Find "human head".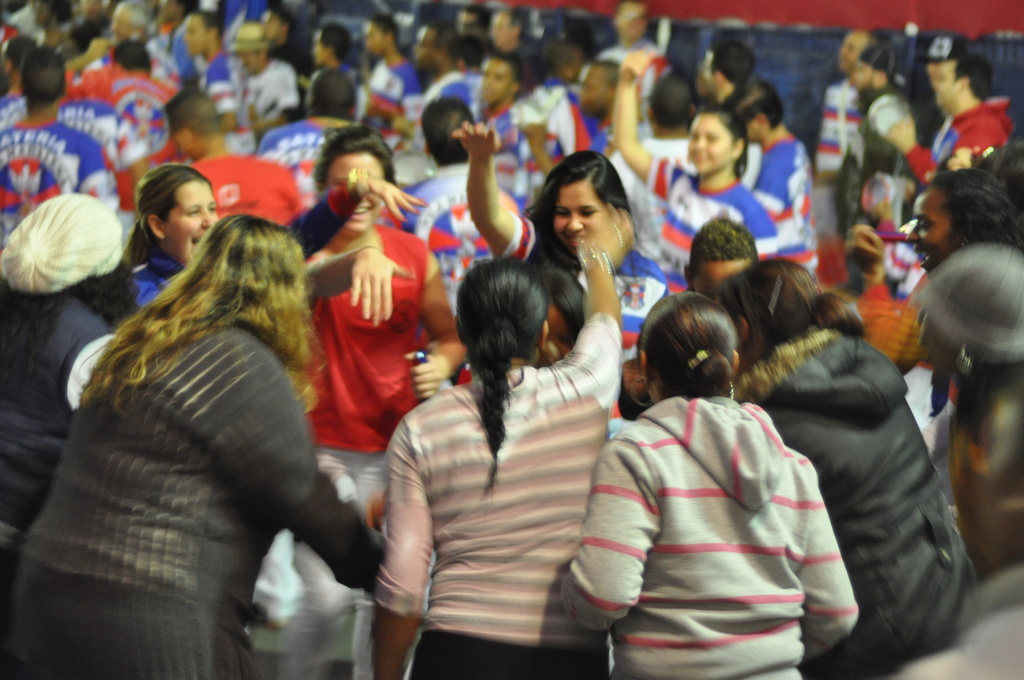
pyautogui.locateOnScreen(733, 88, 783, 139).
